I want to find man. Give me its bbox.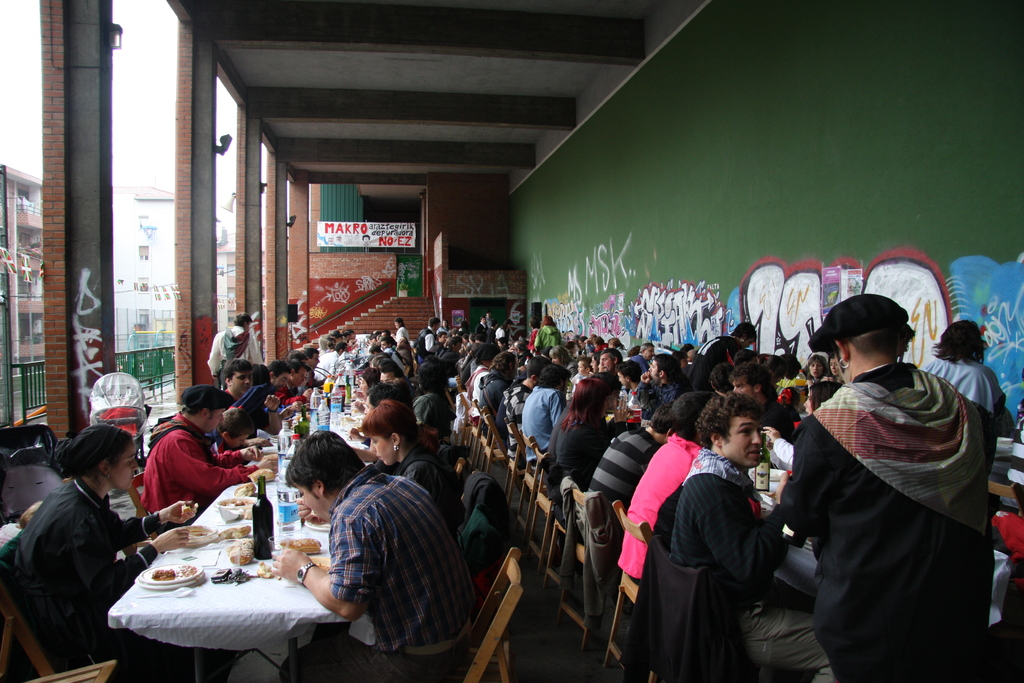
detection(271, 425, 477, 682).
